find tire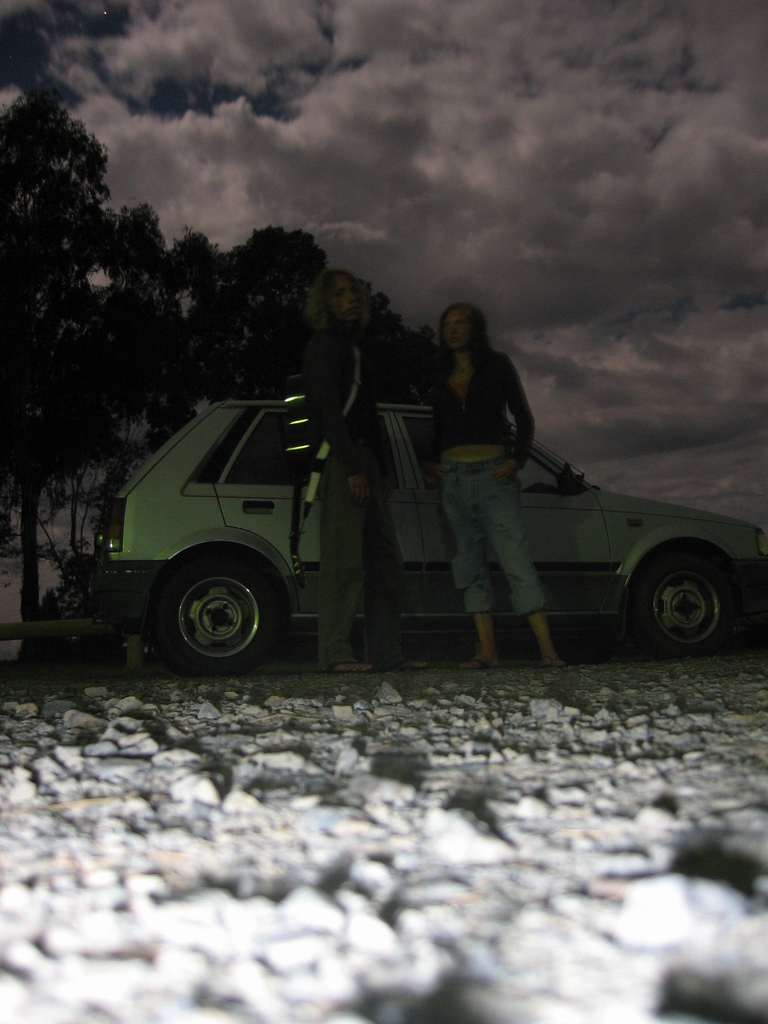
left=632, top=547, right=751, bottom=659
